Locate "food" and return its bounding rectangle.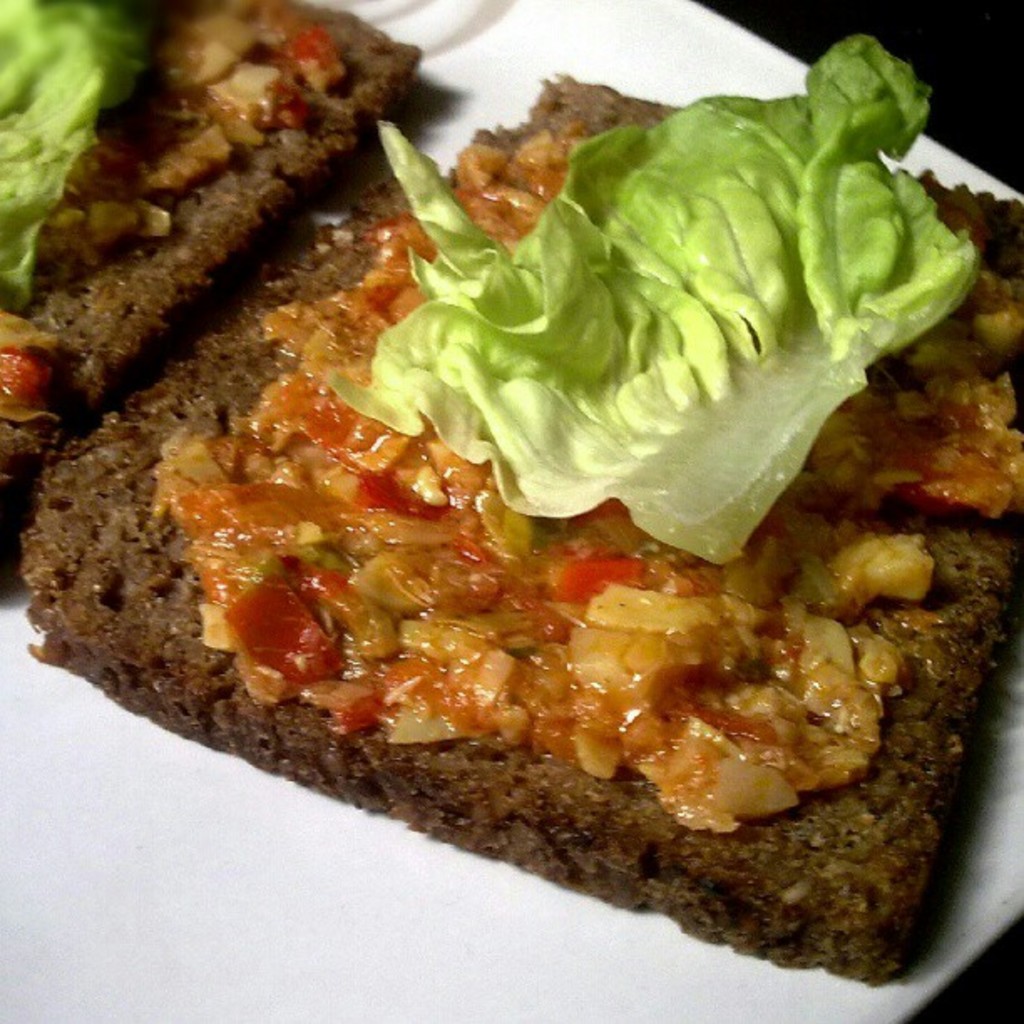
(left=109, top=0, right=1021, bottom=1012).
